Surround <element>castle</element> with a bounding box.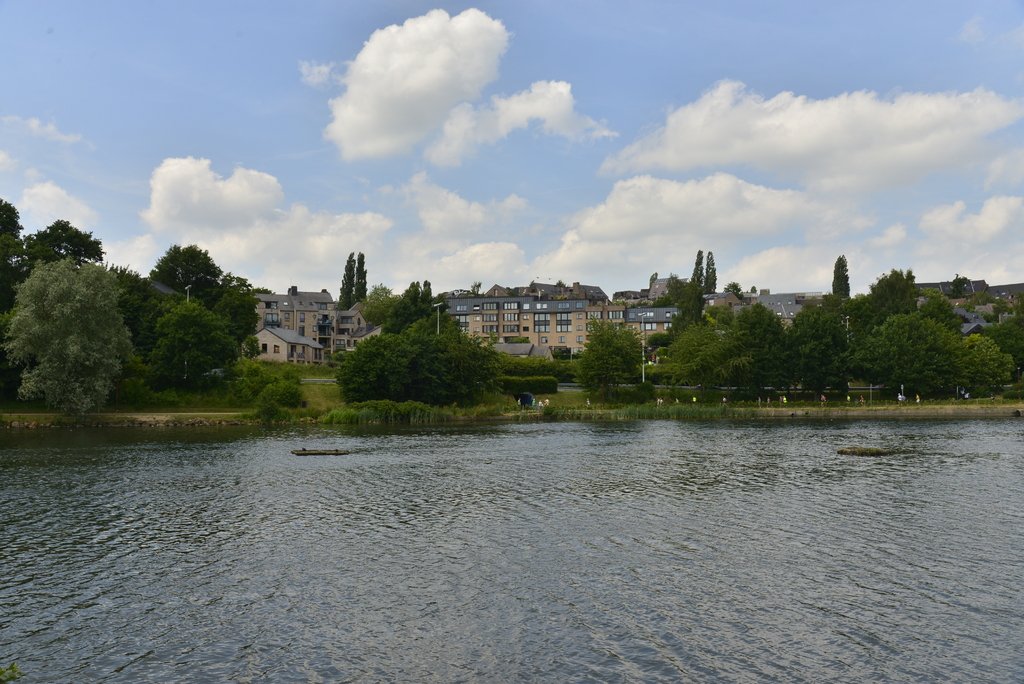
(226,260,382,380).
